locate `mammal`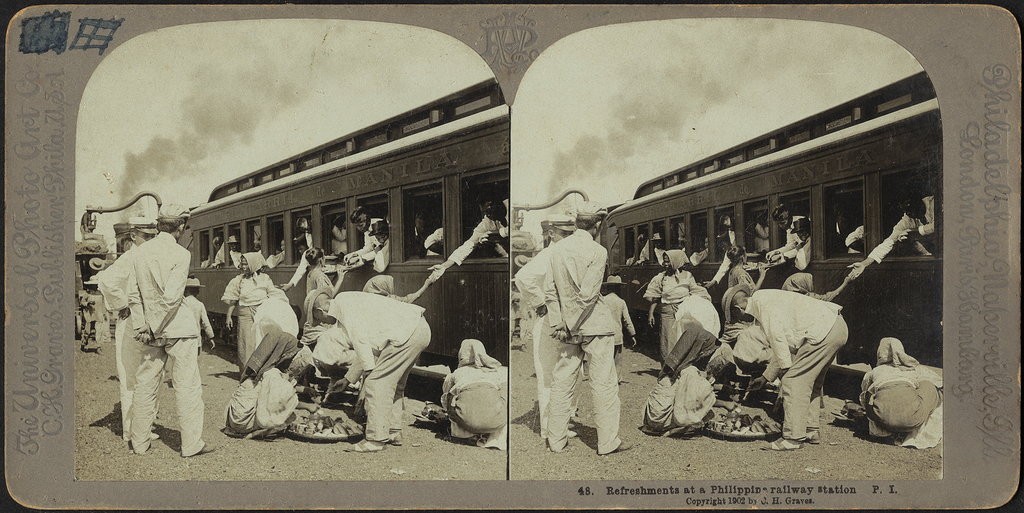
x1=331, y1=212, x2=349, y2=257
